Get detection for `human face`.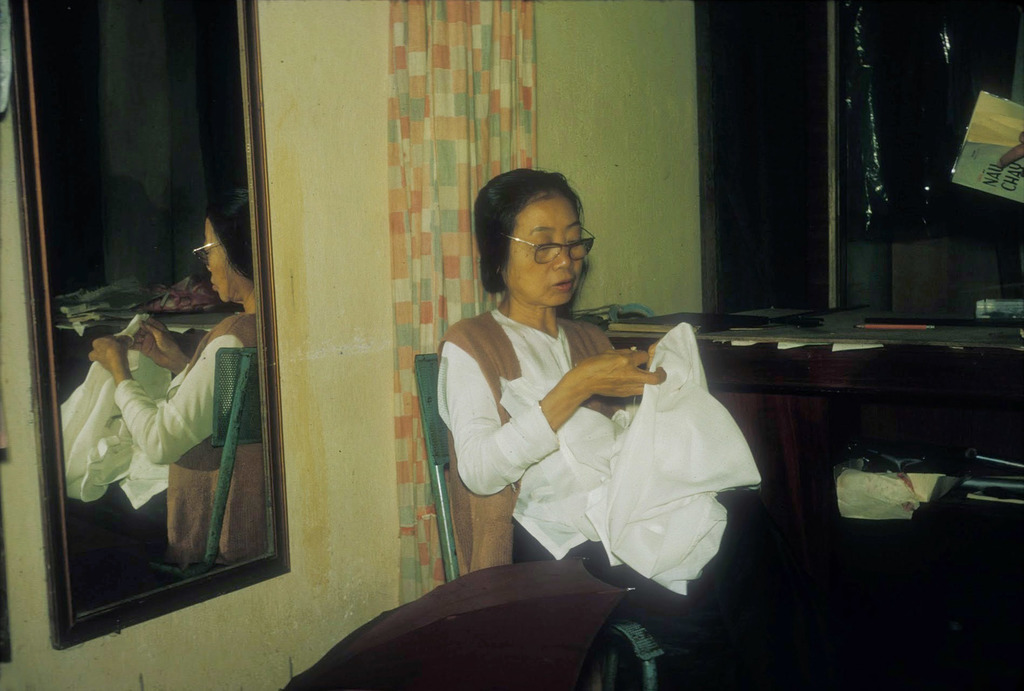
Detection: box(505, 190, 585, 307).
